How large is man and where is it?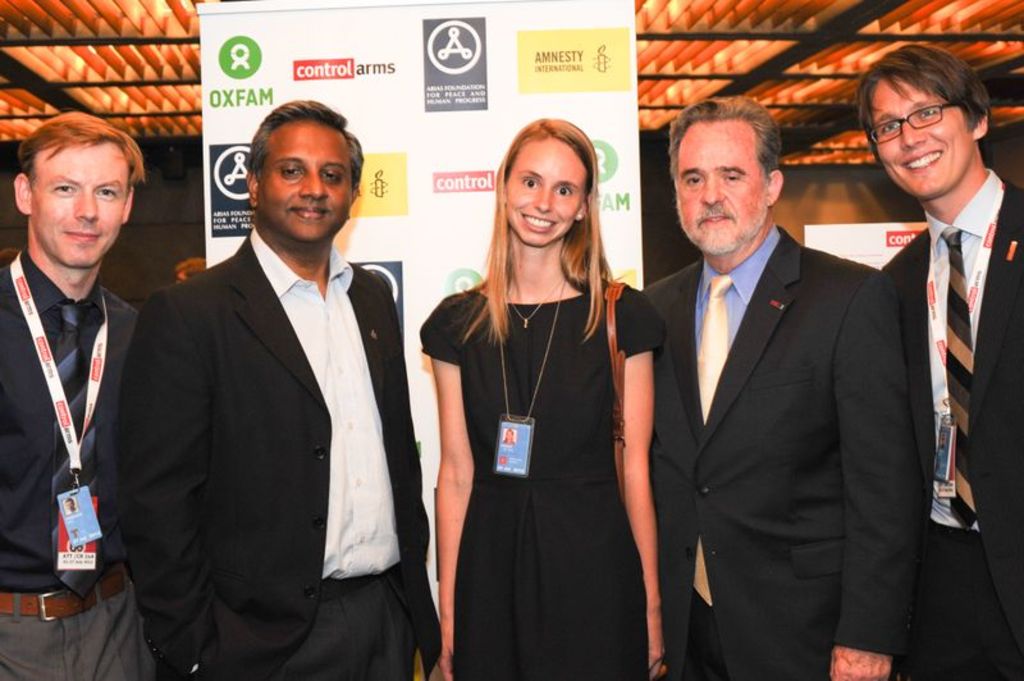
Bounding box: {"left": 0, "top": 110, "right": 152, "bottom": 680}.
